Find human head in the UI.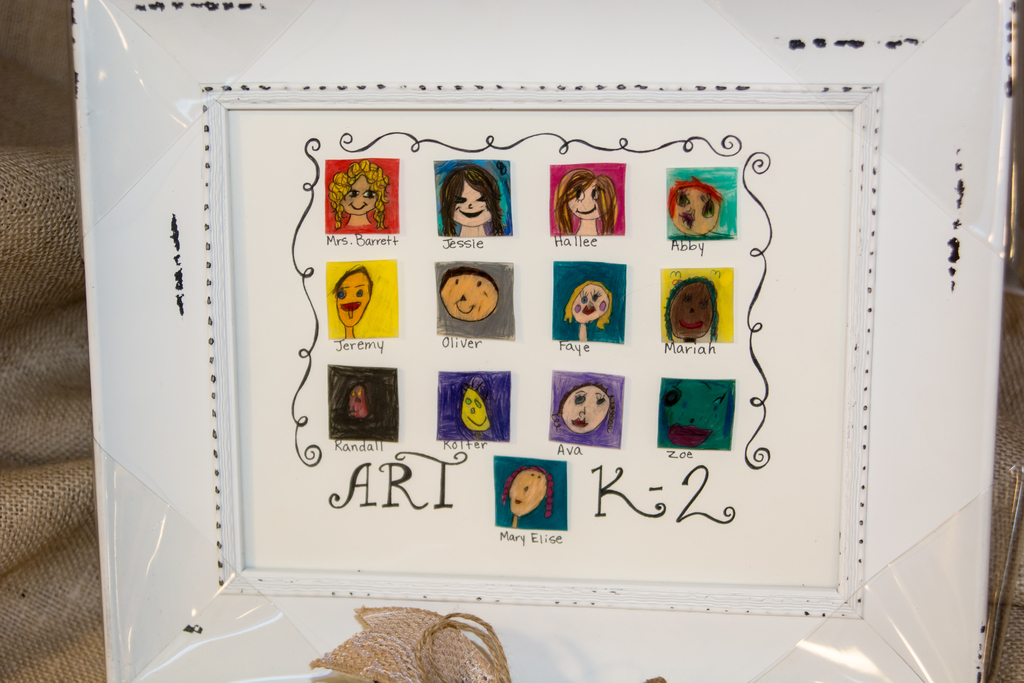
UI element at [332,266,372,328].
